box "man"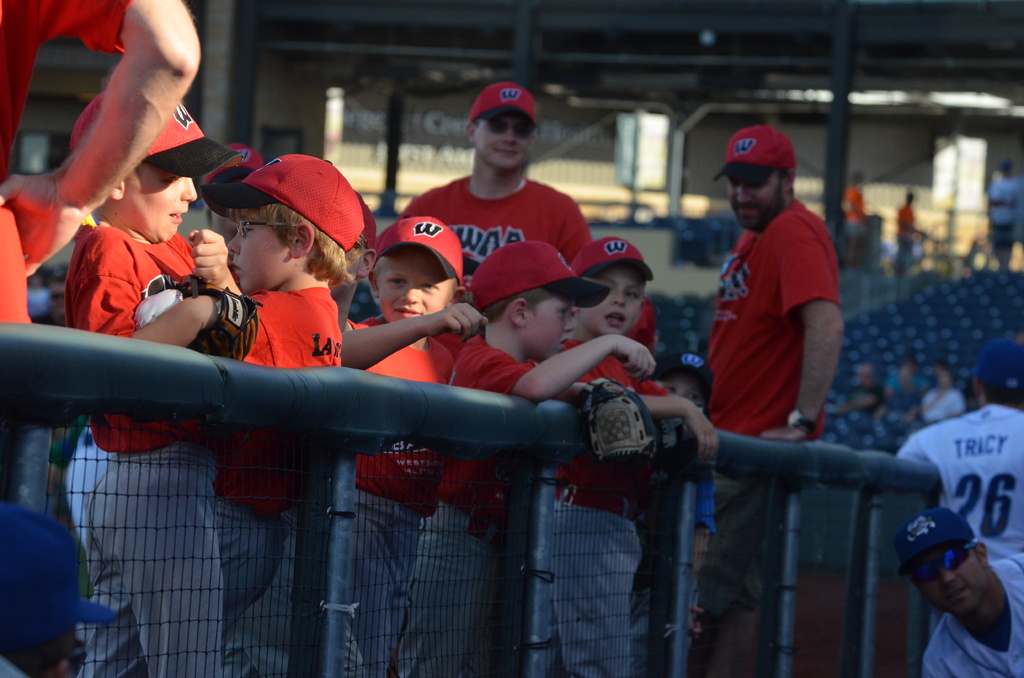
(left=710, top=129, right=852, bottom=677)
